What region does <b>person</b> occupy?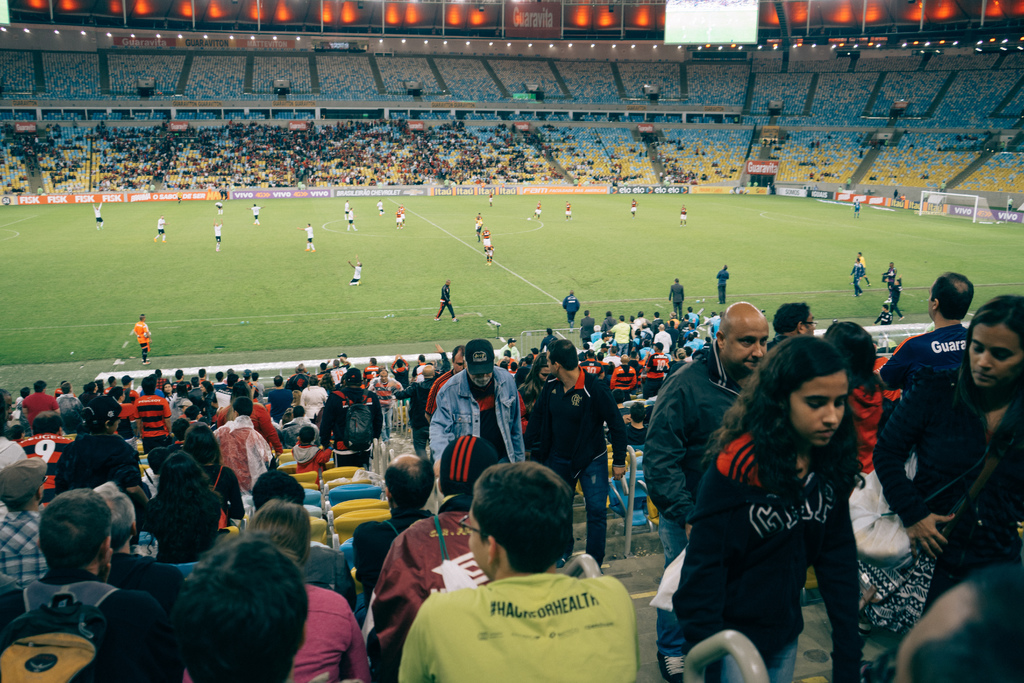
bbox=[90, 202, 104, 229].
